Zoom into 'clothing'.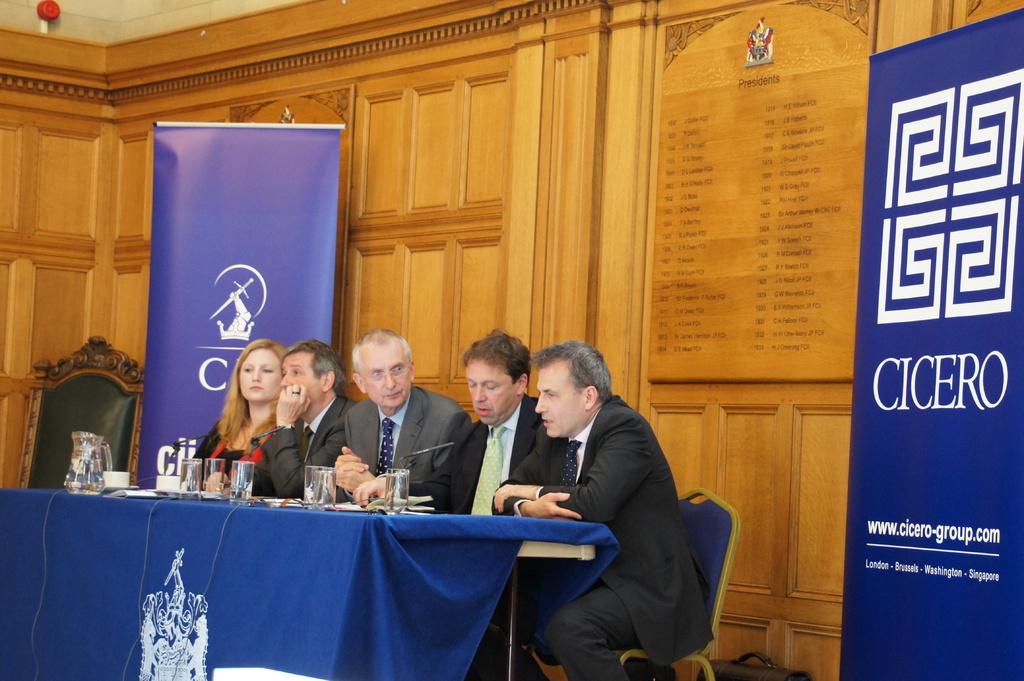
Zoom target: <box>271,401,353,492</box>.
